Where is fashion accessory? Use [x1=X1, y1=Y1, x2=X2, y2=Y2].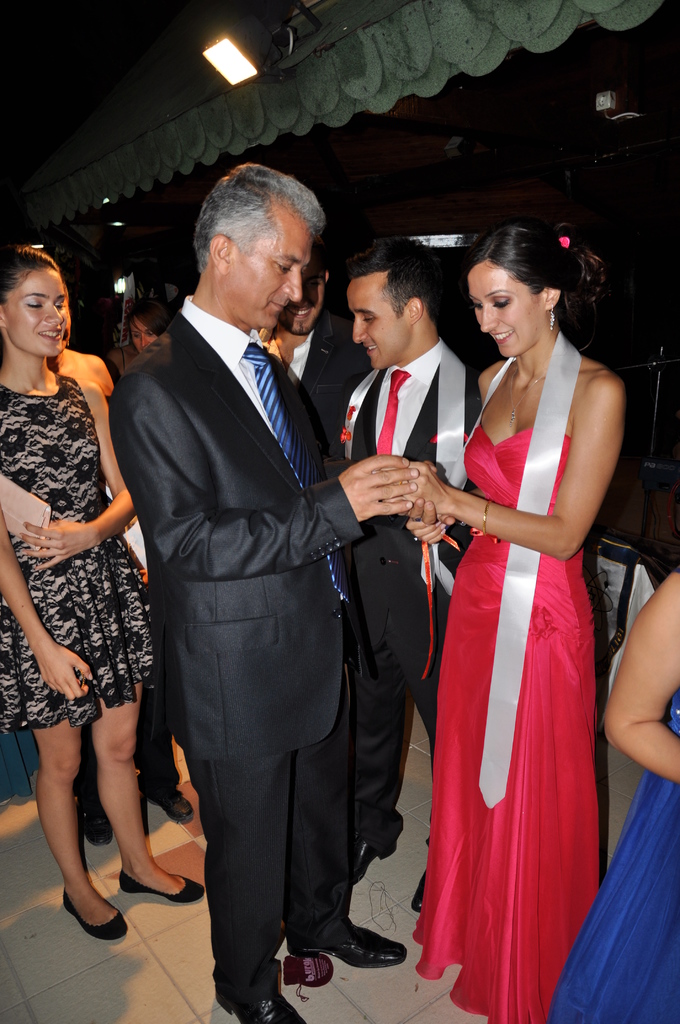
[x1=354, y1=337, x2=464, y2=590].
